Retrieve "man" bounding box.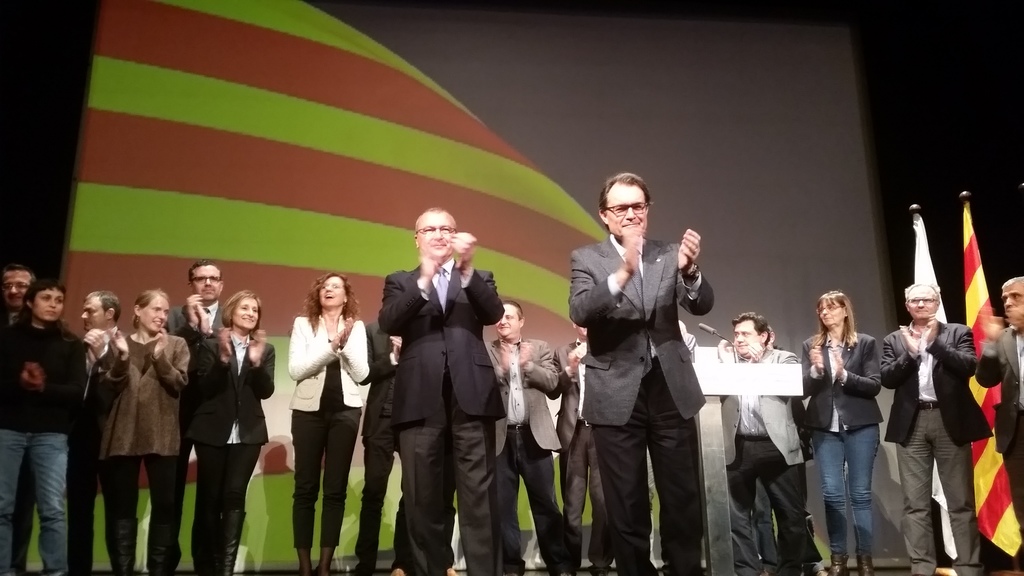
Bounding box: bbox=[143, 260, 230, 575].
